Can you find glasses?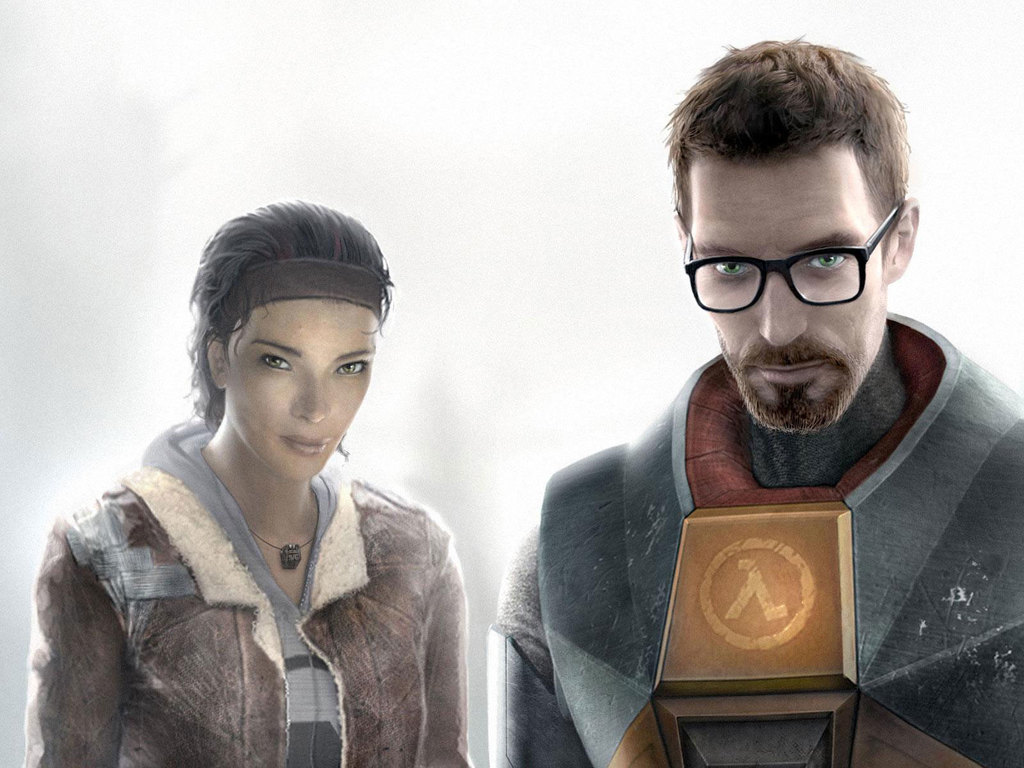
Yes, bounding box: 691, 228, 897, 321.
